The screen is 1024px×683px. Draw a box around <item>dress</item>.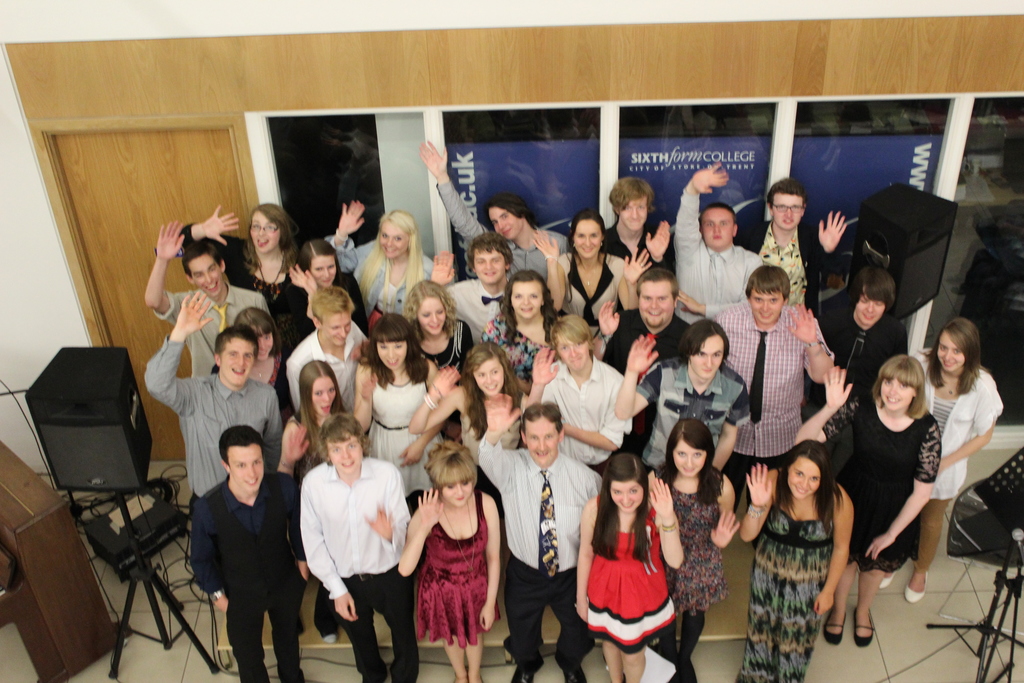
select_region(735, 511, 836, 682).
